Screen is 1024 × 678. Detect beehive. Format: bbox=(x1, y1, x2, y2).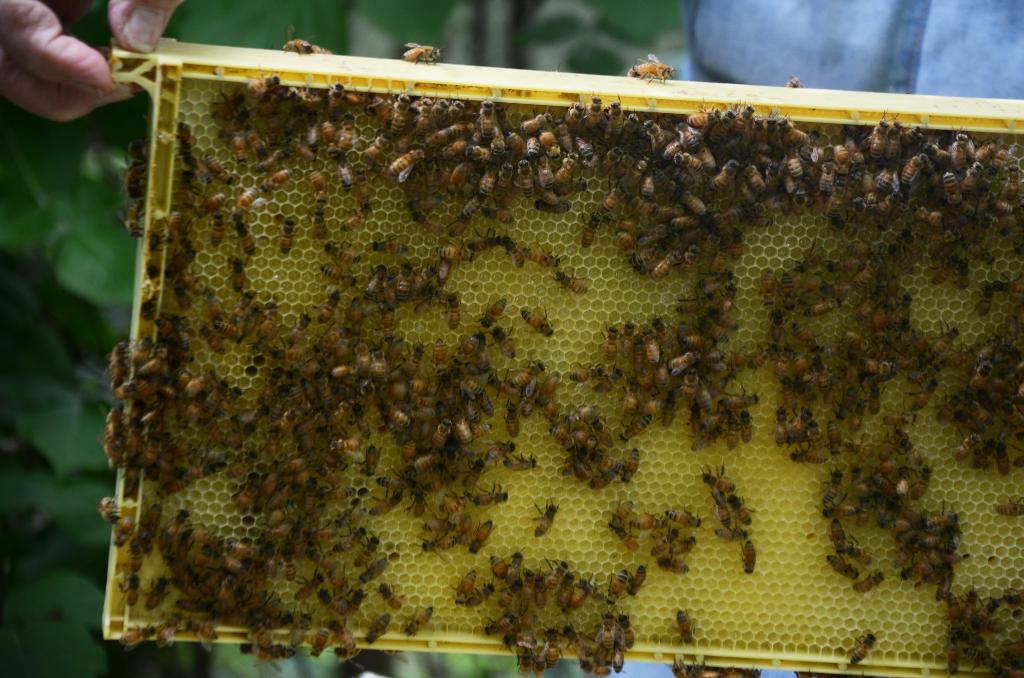
bbox=(105, 35, 1023, 677).
